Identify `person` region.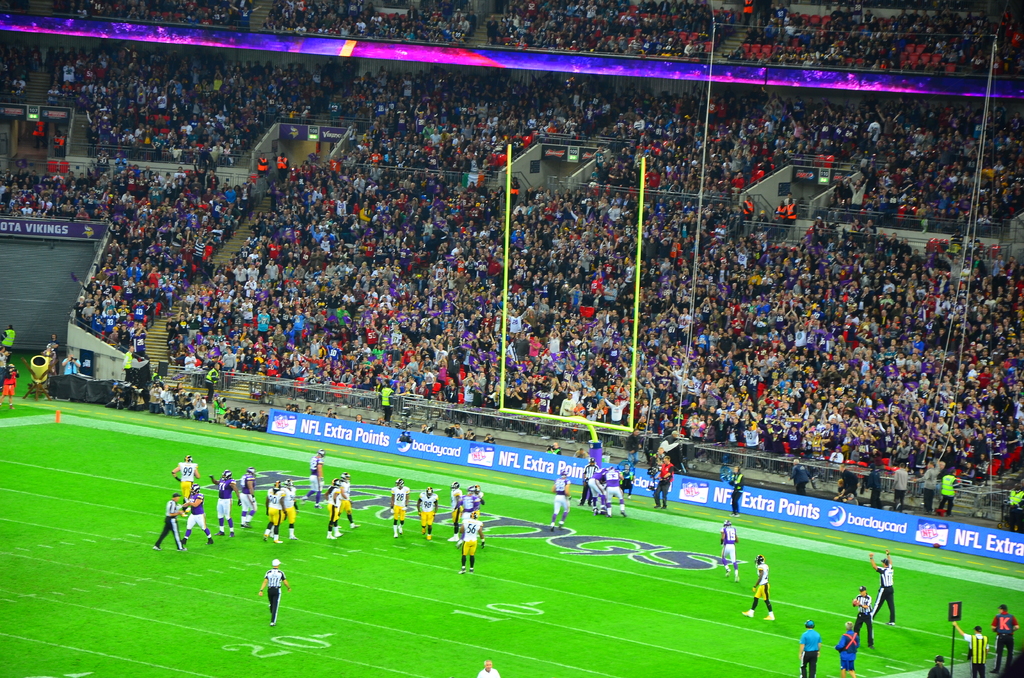
Region: left=994, top=603, right=1023, bottom=677.
